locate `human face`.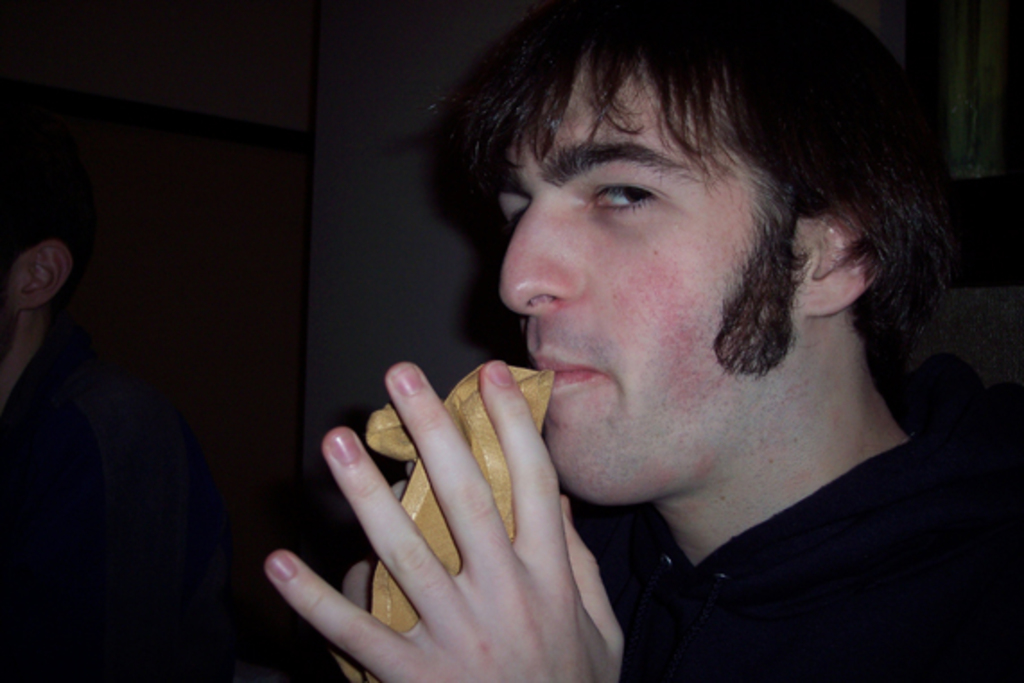
Bounding box: crop(499, 66, 803, 498).
